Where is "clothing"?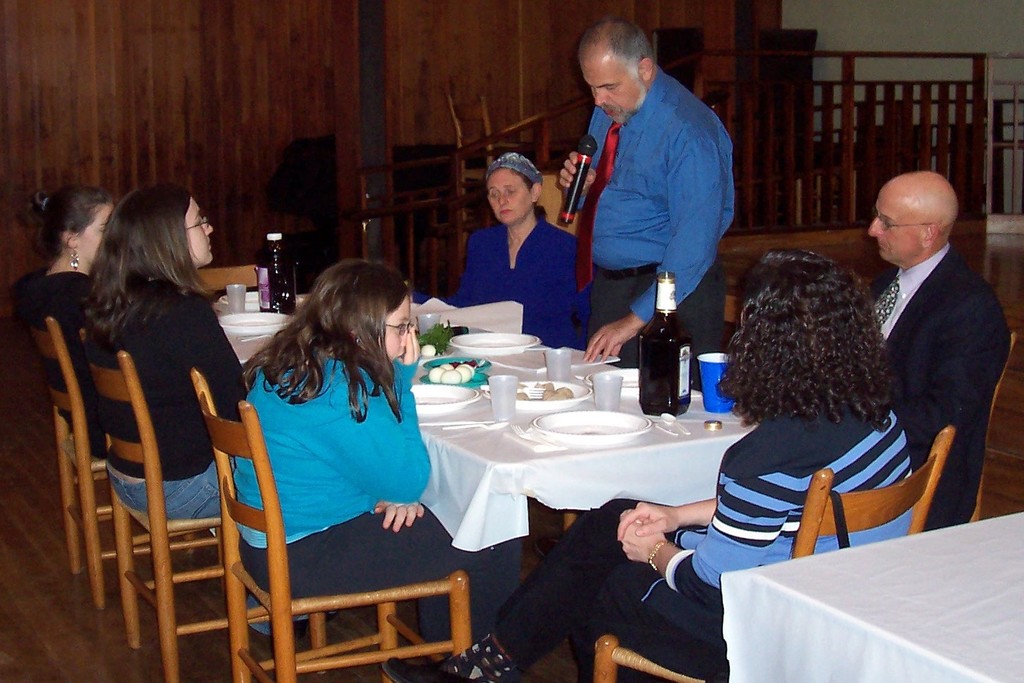
x1=86 y1=283 x2=242 y2=519.
